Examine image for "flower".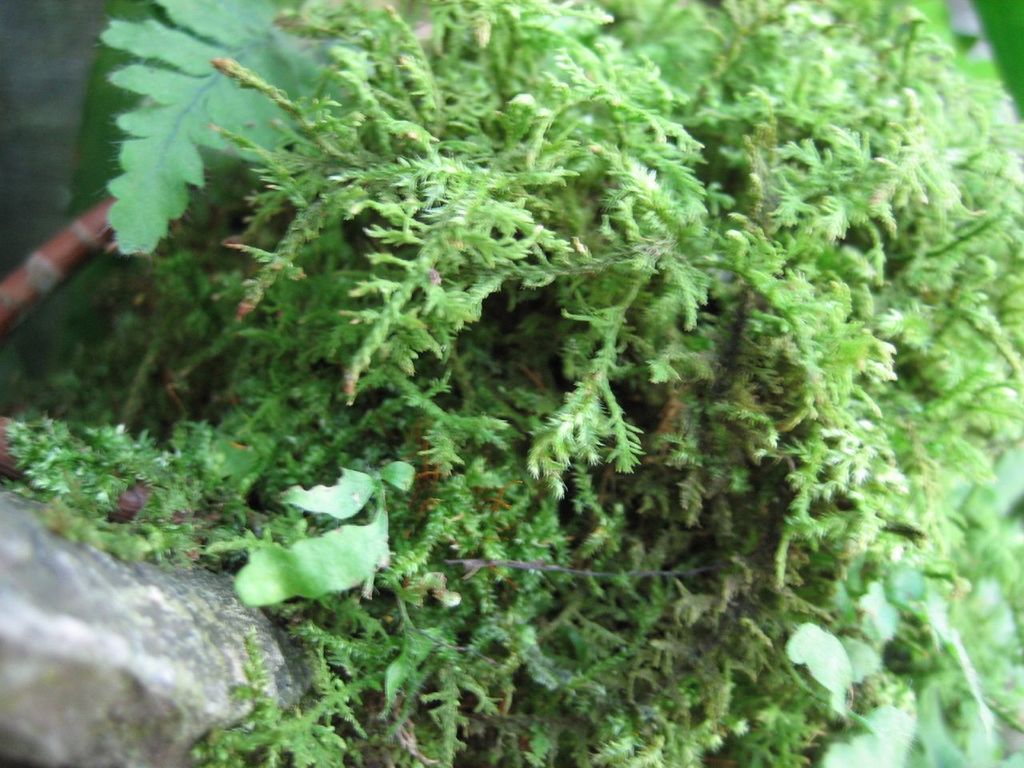
Examination result: bbox=[785, 624, 872, 714].
